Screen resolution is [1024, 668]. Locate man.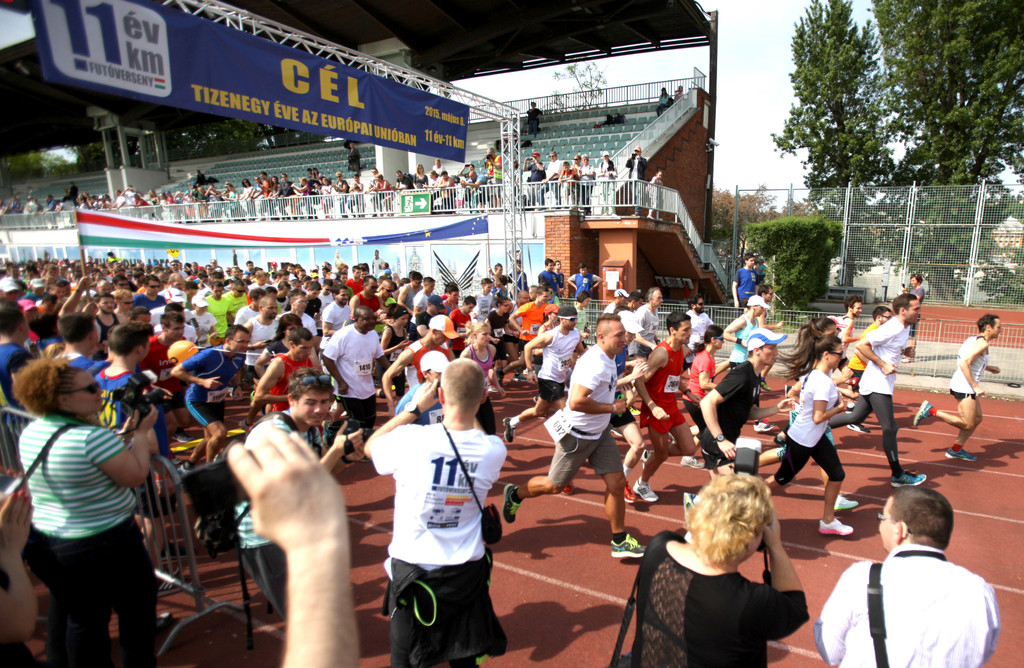
locate(831, 292, 929, 491).
